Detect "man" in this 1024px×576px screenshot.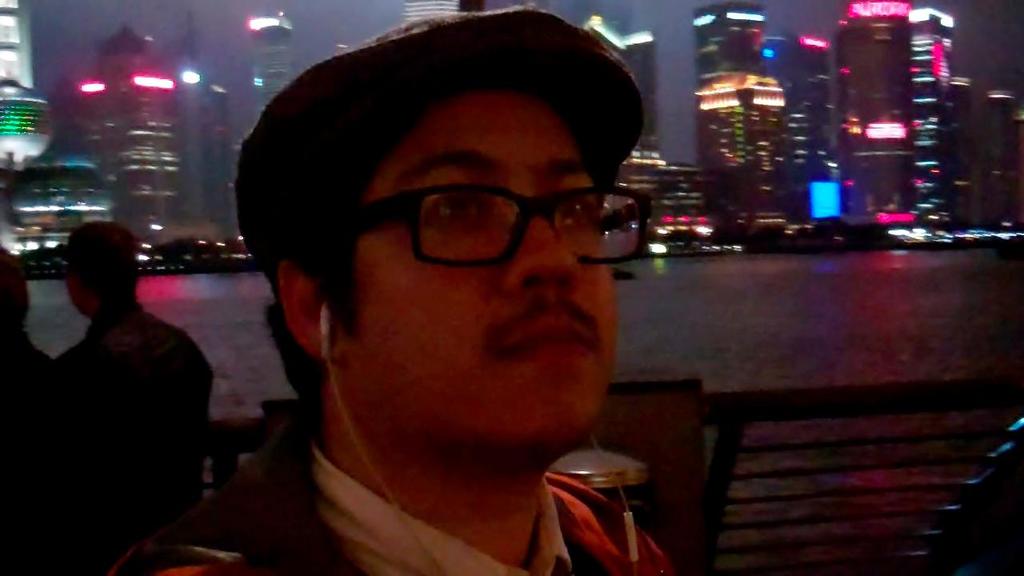
Detection: box=[162, 30, 756, 570].
